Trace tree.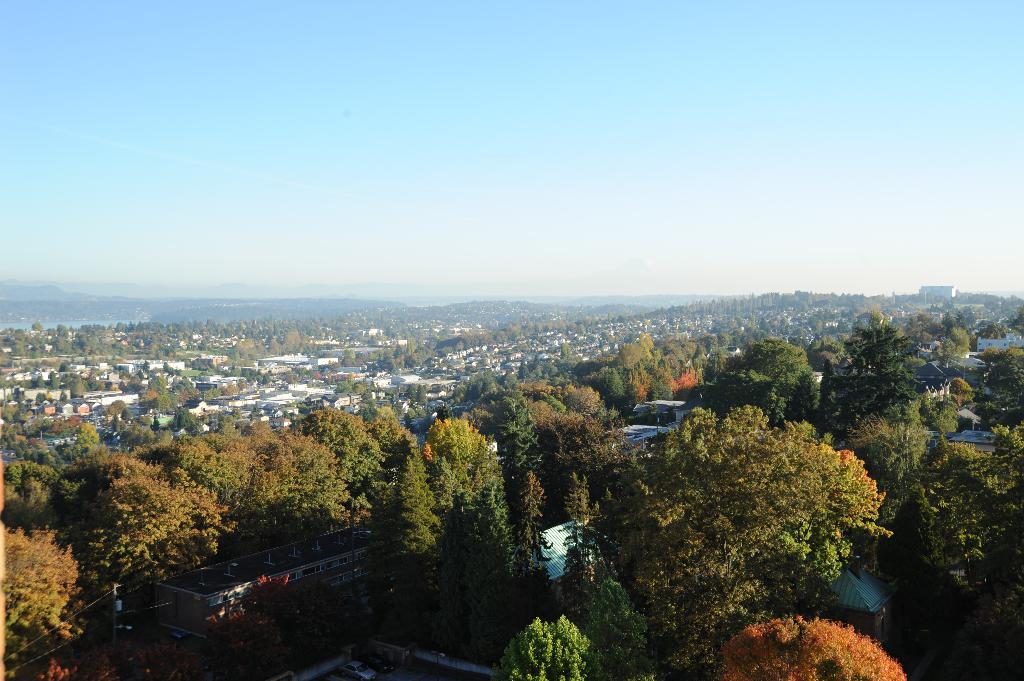
Traced to [x1=47, y1=368, x2=60, y2=388].
